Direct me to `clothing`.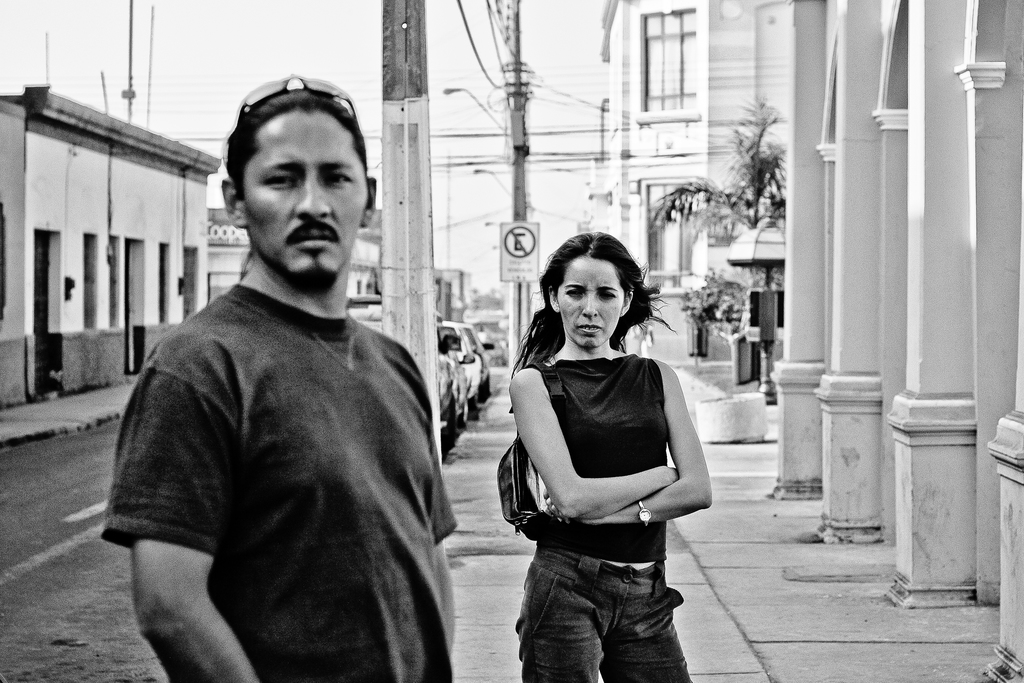
Direction: (x1=109, y1=215, x2=465, y2=682).
